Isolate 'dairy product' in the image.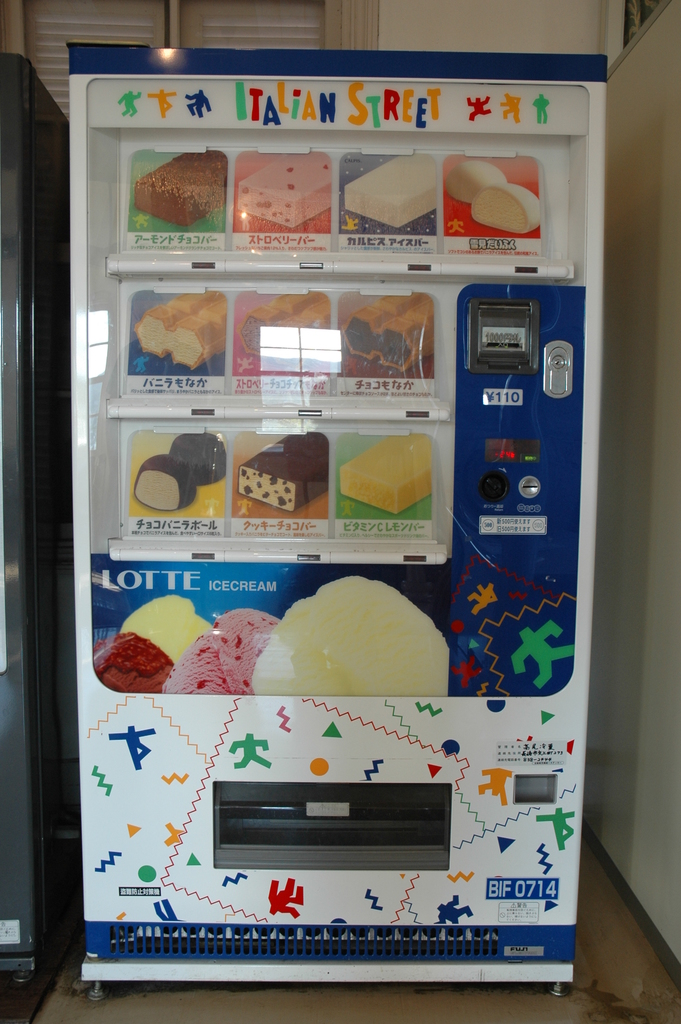
Isolated region: select_region(347, 161, 429, 220).
